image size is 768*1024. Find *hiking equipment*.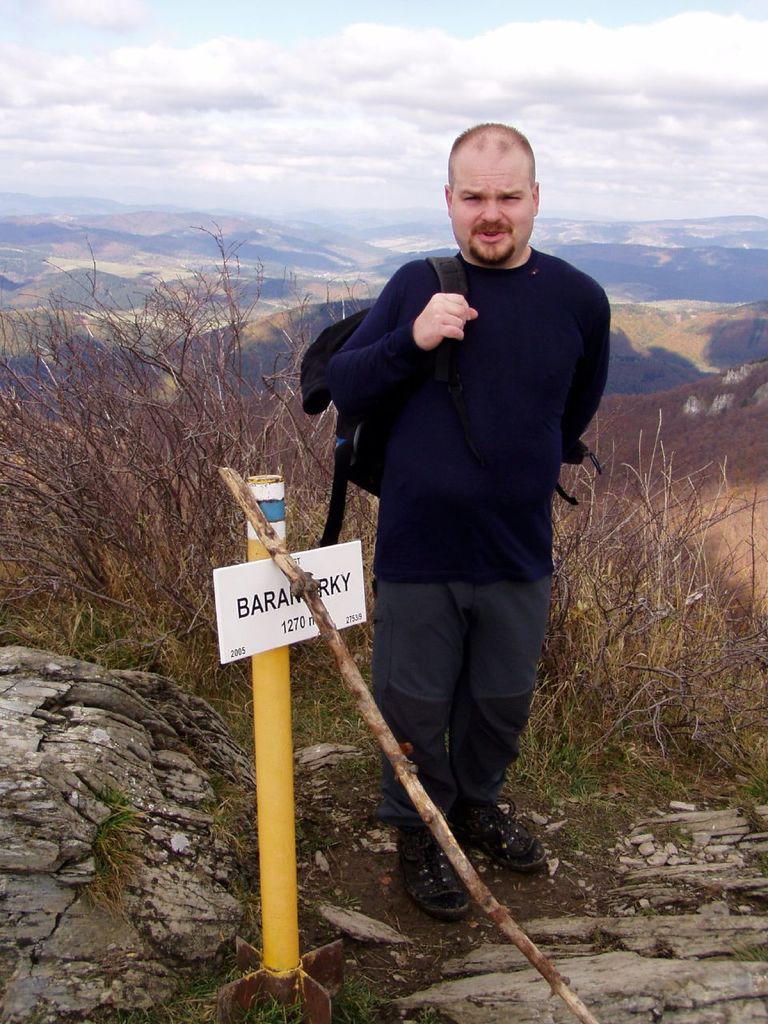
box(215, 462, 601, 1023).
